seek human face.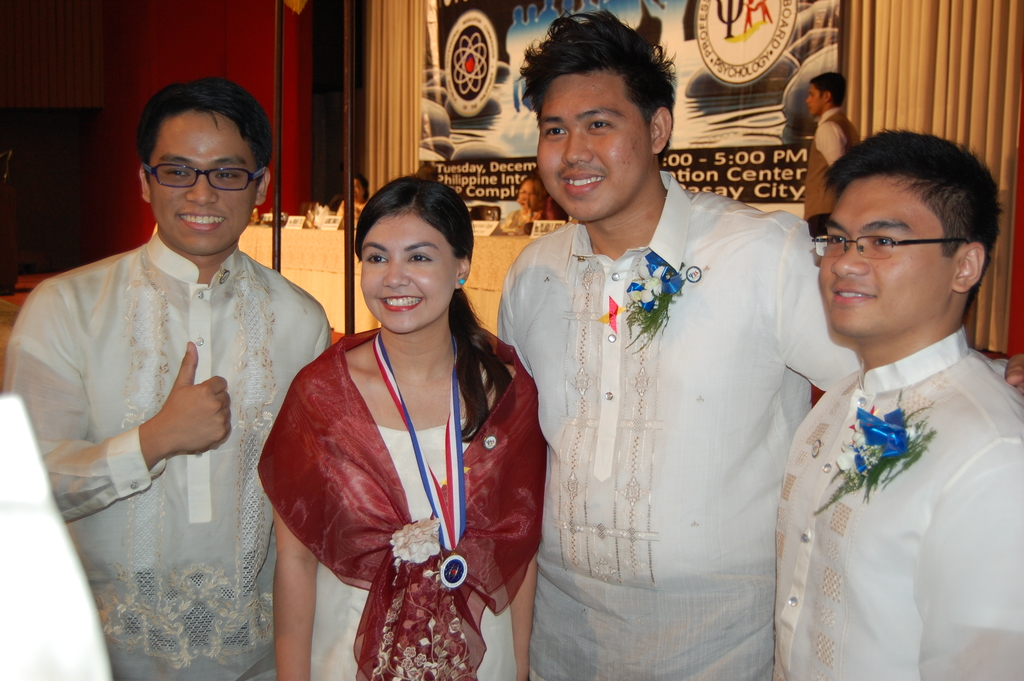
815,194,950,338.
